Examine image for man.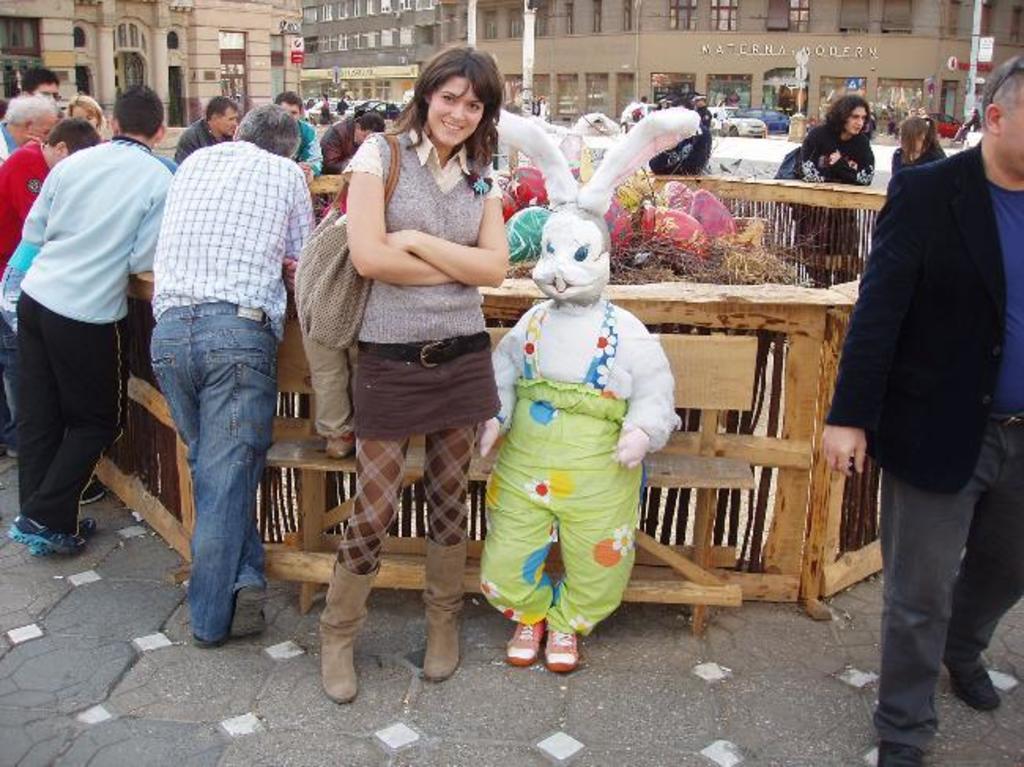
Examination result: left=266, top=90, right=325, bottom=169.
